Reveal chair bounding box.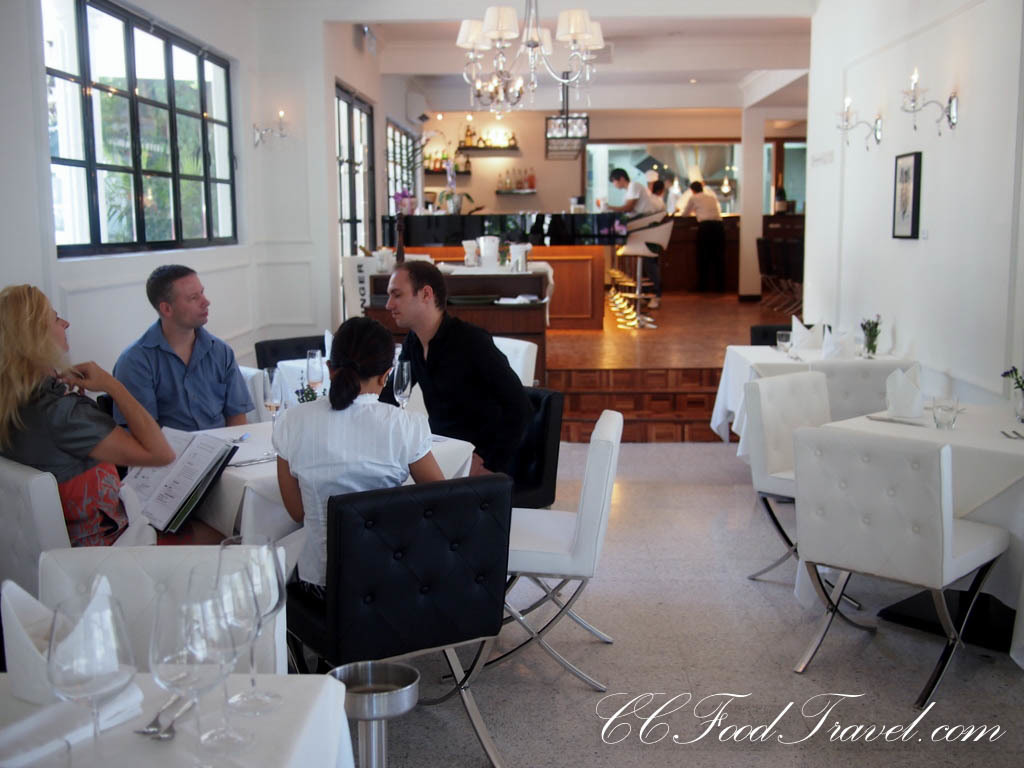
Revealed: detection(478, 384, 565, 629).
